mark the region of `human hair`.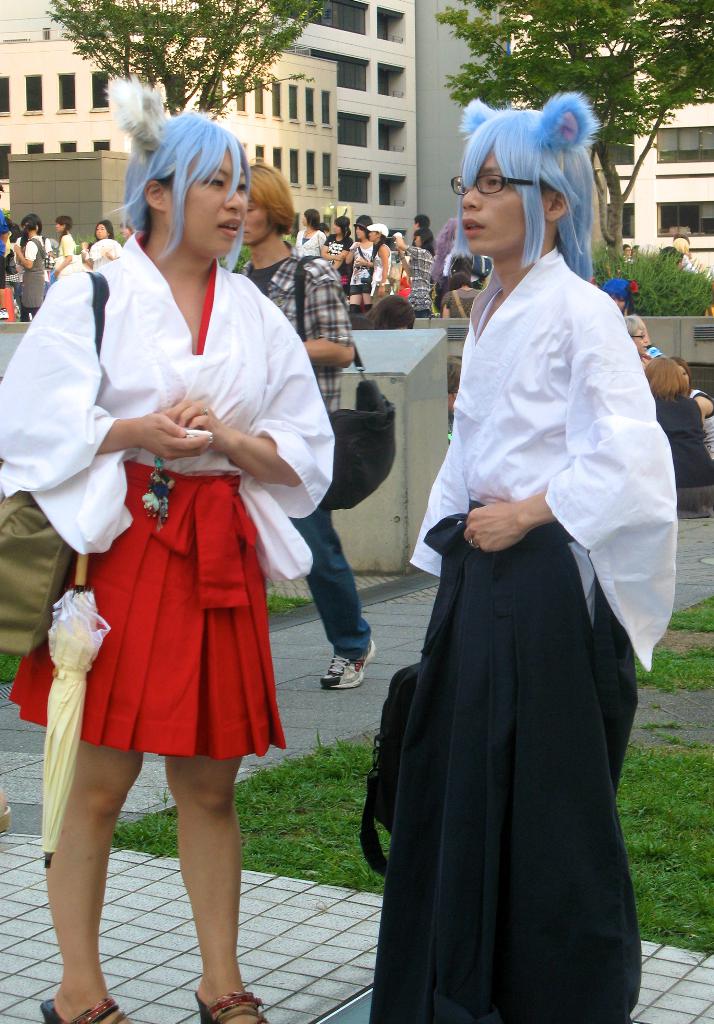
Region: crop(414, 232, 432, 253).
